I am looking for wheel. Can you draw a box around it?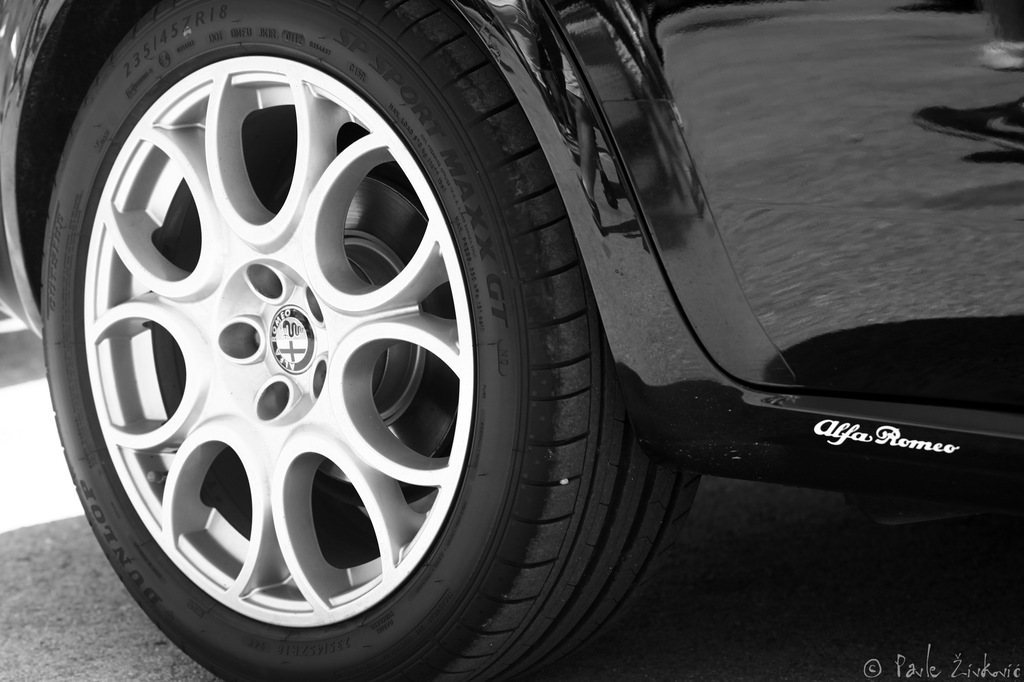
Sure, the bounding box is [47,0,705,681].
